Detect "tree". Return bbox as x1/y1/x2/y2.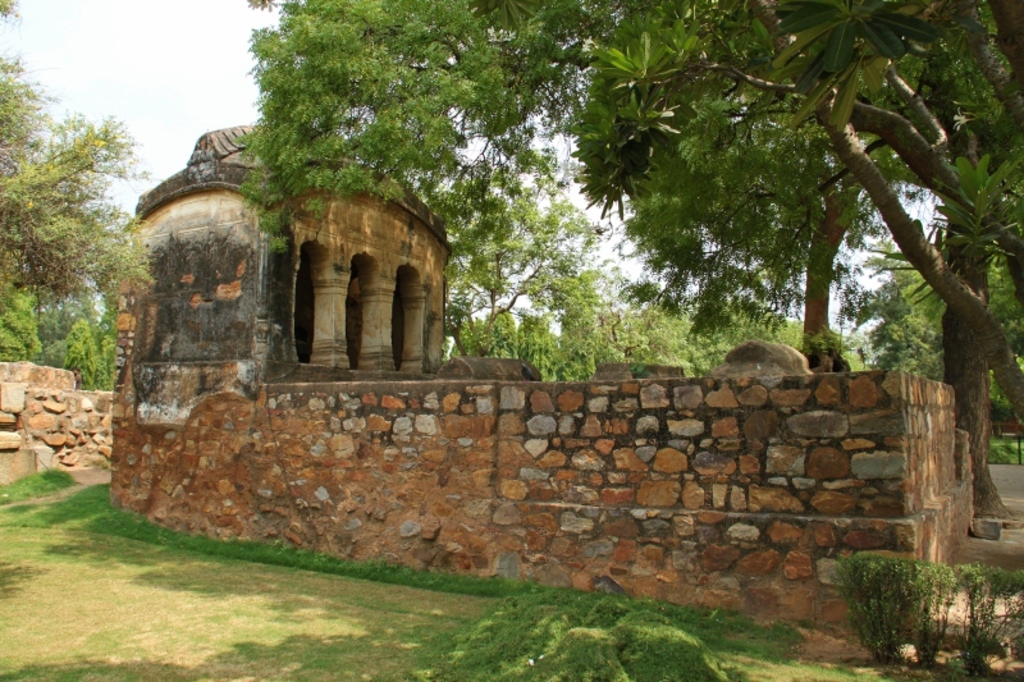
837/235/1023/461.
